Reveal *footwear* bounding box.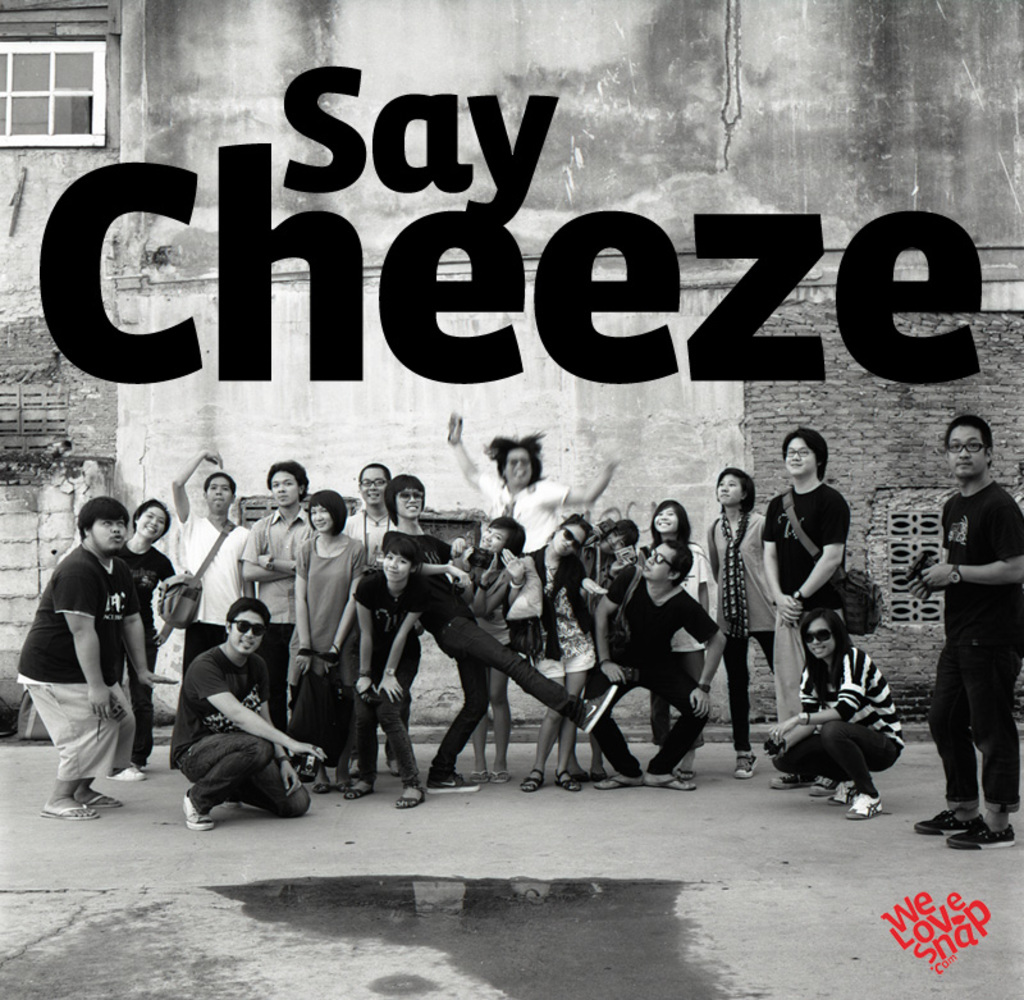
Revealed: {"x1": 946, "y1": 819, "x2": 1021, "y2": 853}.
